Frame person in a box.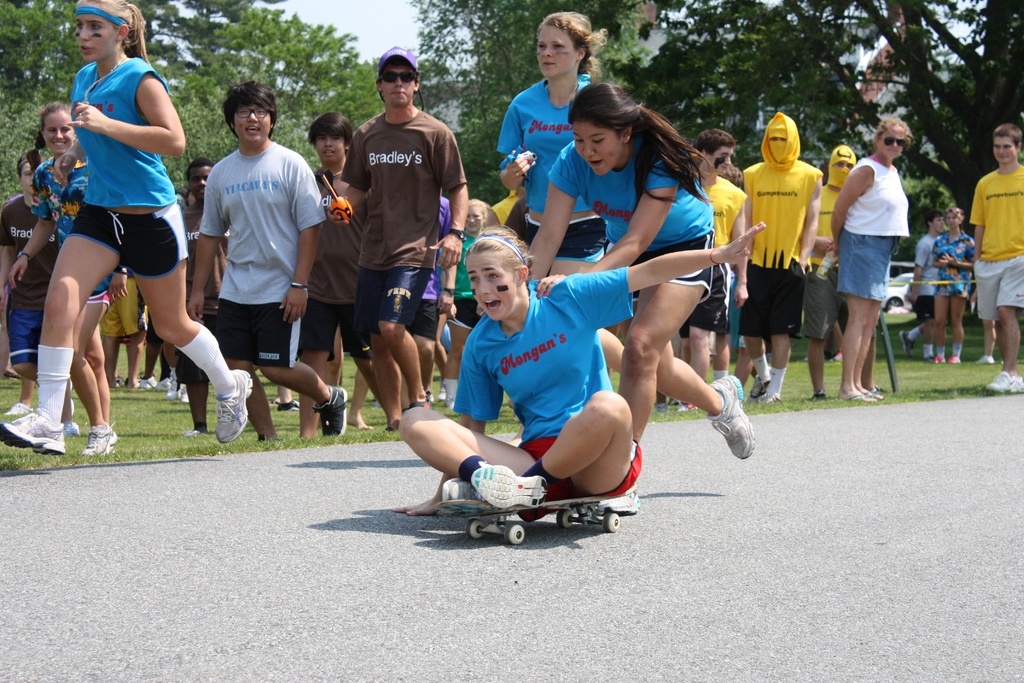
bbox=[675, 130, 748, 407].
